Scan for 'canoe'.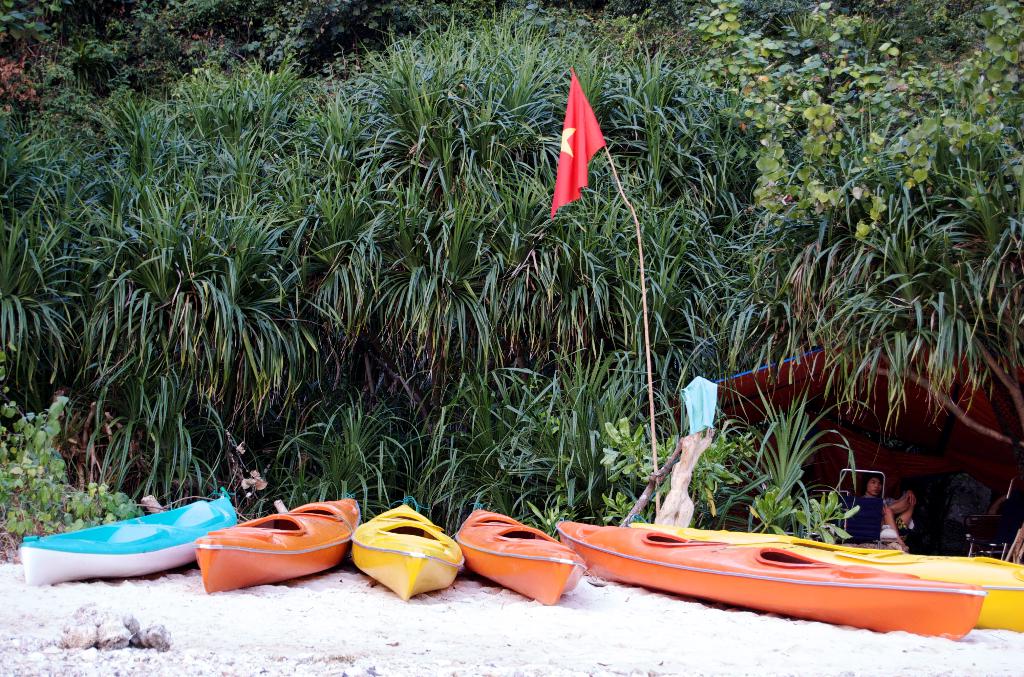
Scan result: x1=459 y1=506 x2=585 y2=607.
